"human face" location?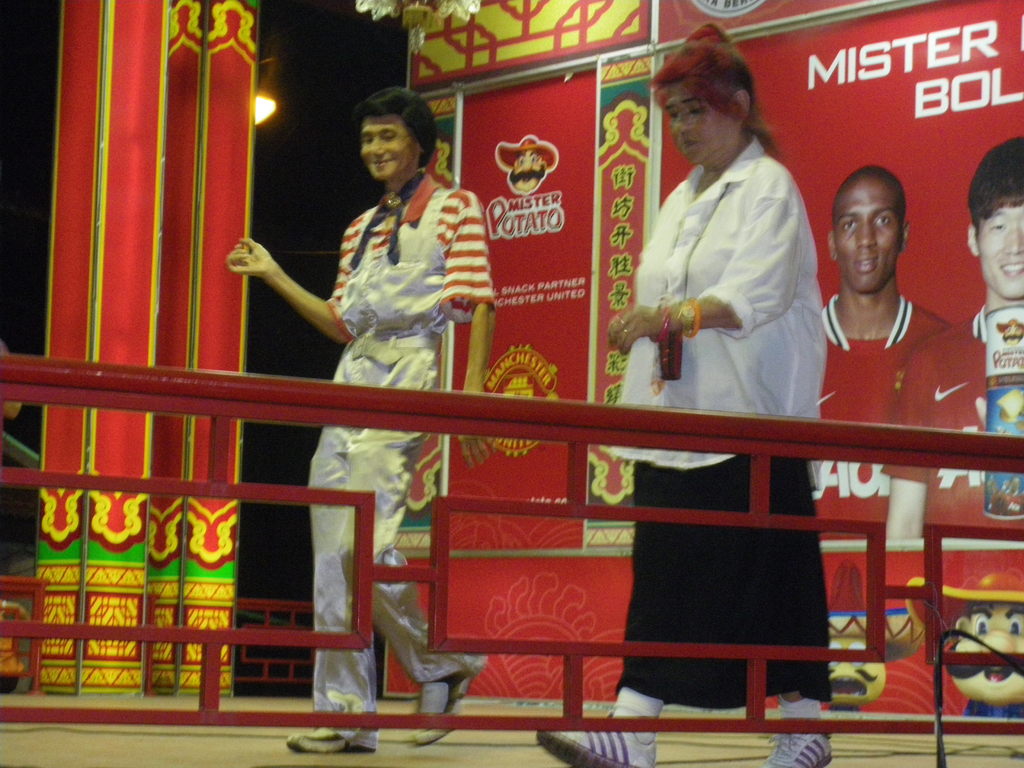
{"x1": 361, "y1": 111, "x2": 419, "y2": 176}
